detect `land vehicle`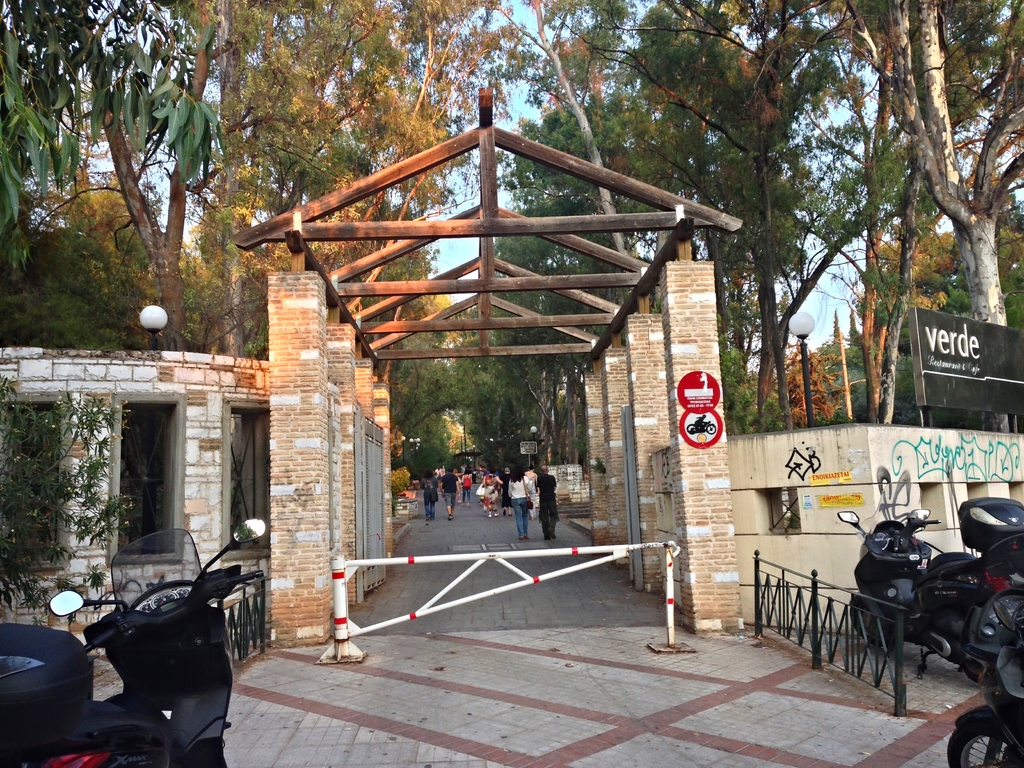
BBox(837, 497, 1023, 685)
